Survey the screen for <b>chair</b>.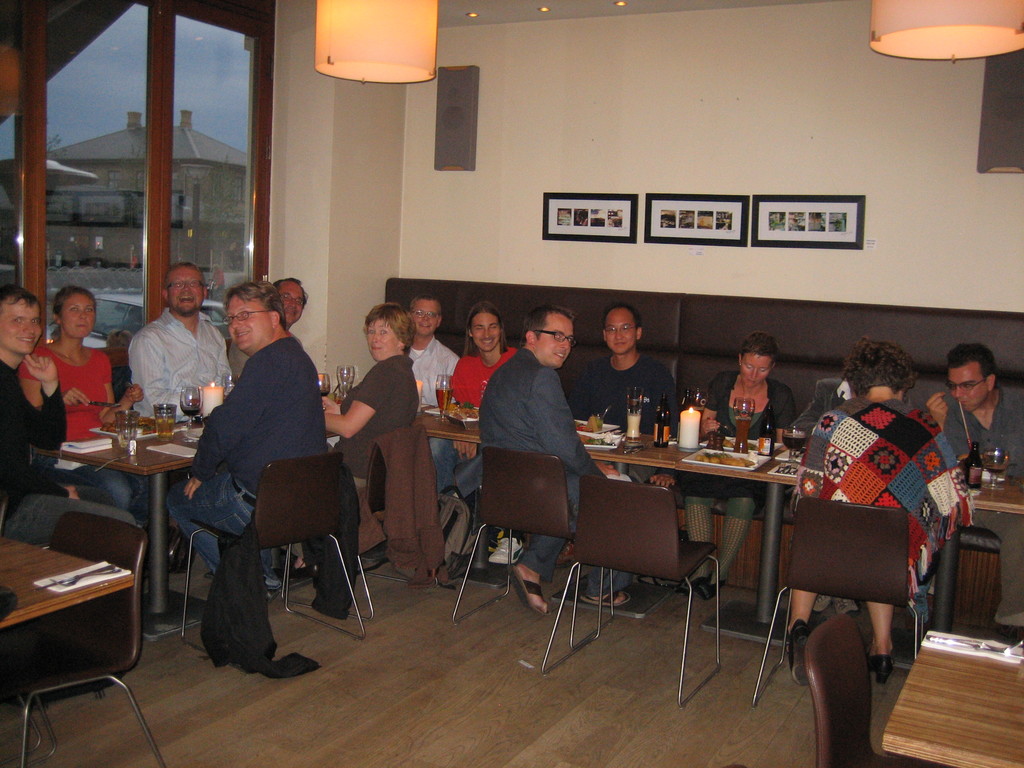
Survey found: 452:447:605:668.
